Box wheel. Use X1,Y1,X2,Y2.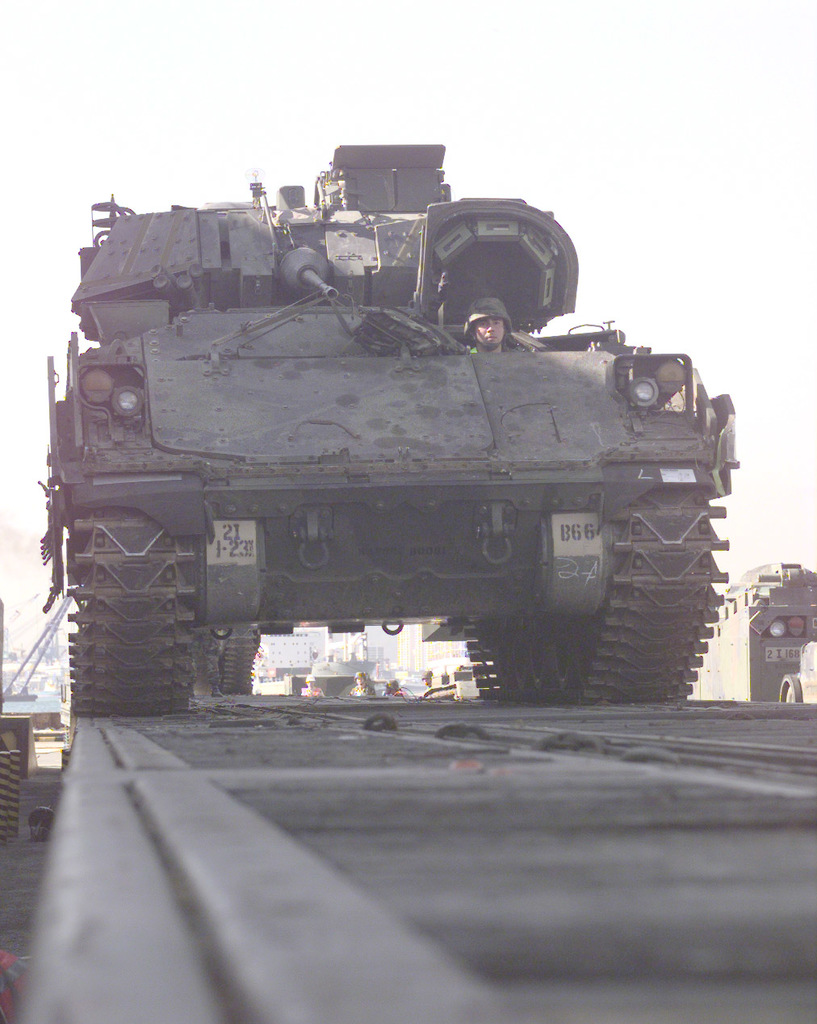
69,496,216,707.
